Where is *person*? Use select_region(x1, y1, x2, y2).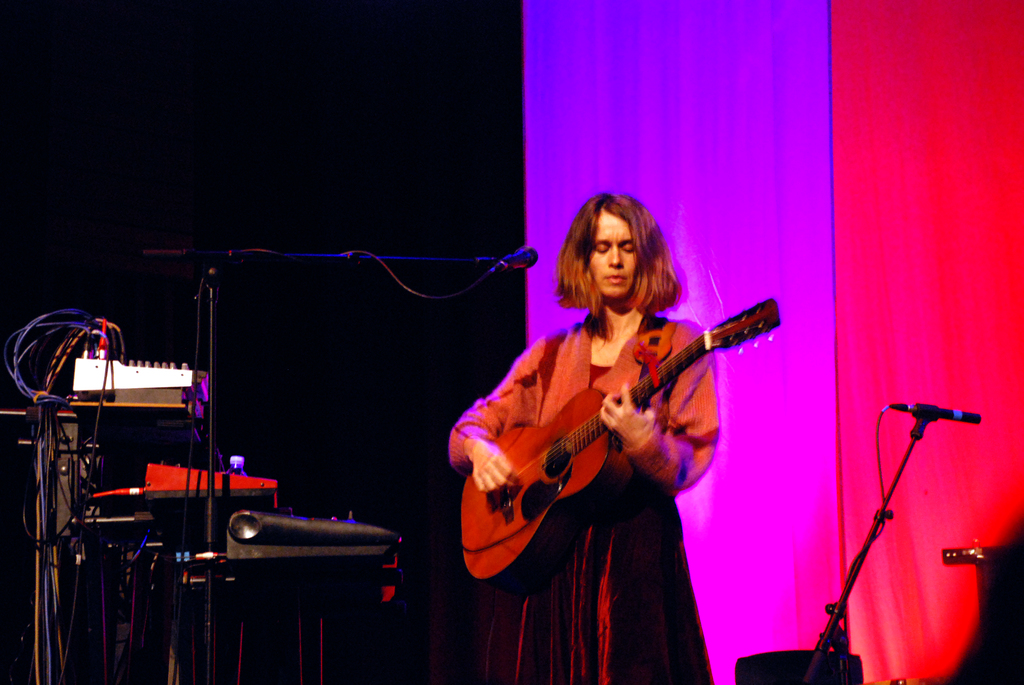
select_region(450, 192, 721, 684).
